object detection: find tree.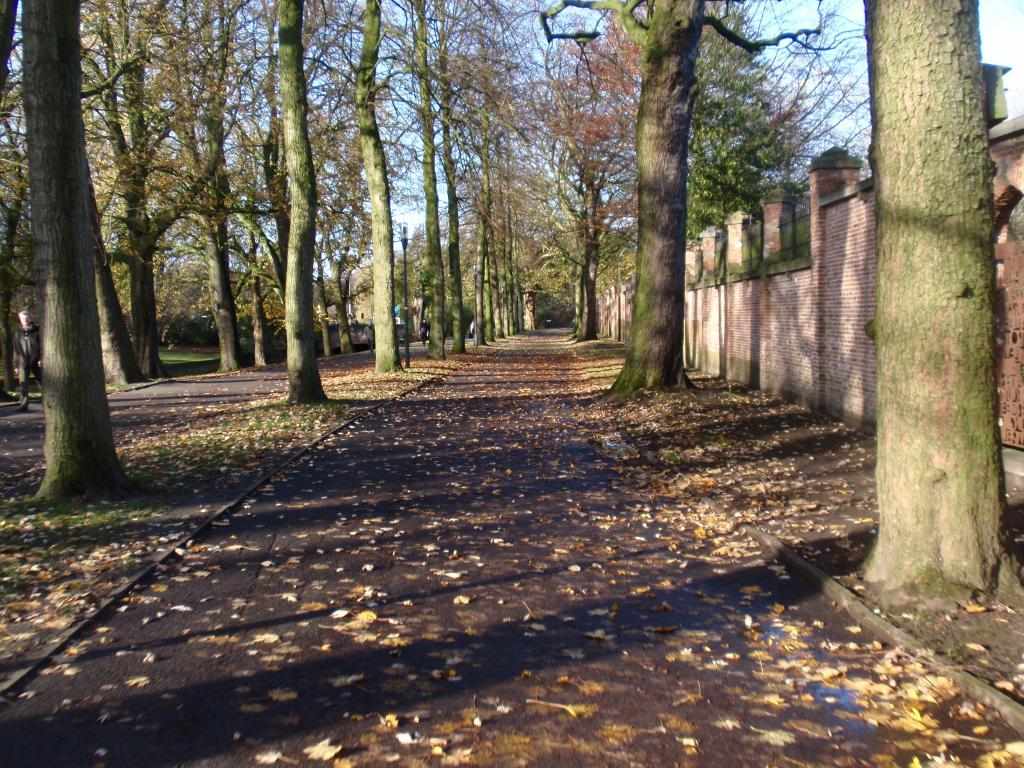
{"x1": 140, "y1": 0, "x2": 264, "y2": 379}.
